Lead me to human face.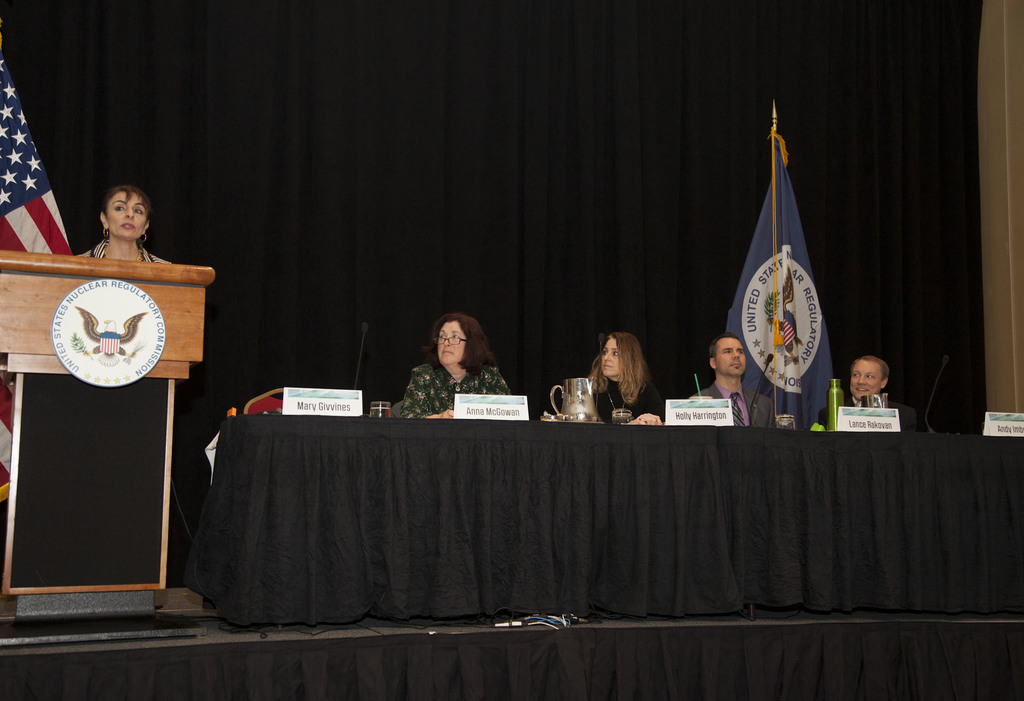
Lead to box(439, 318, 465, 359).
